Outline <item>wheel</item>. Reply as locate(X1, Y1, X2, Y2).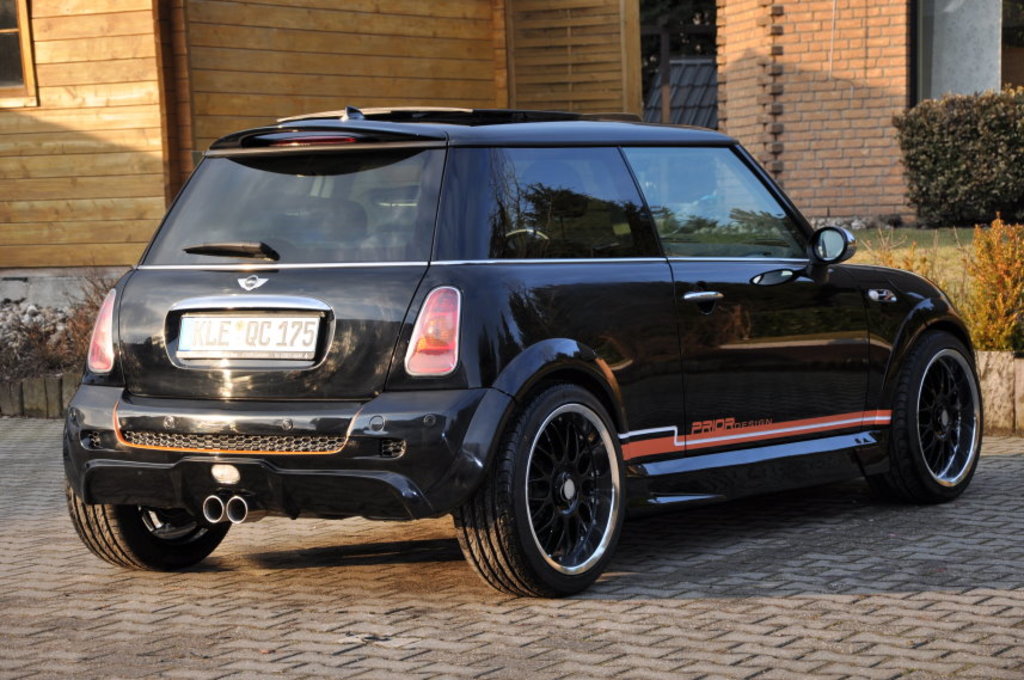
locate(454, 376, 628, 607).
